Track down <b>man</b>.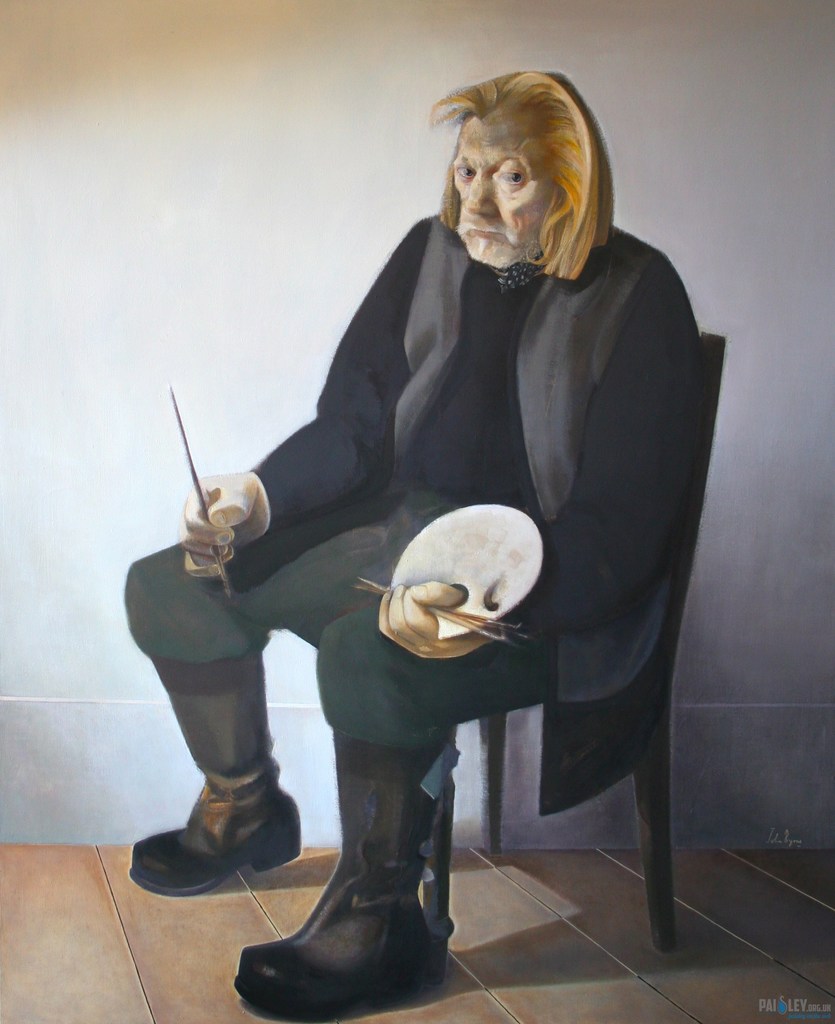
Tracked to 162/127/689/950.
